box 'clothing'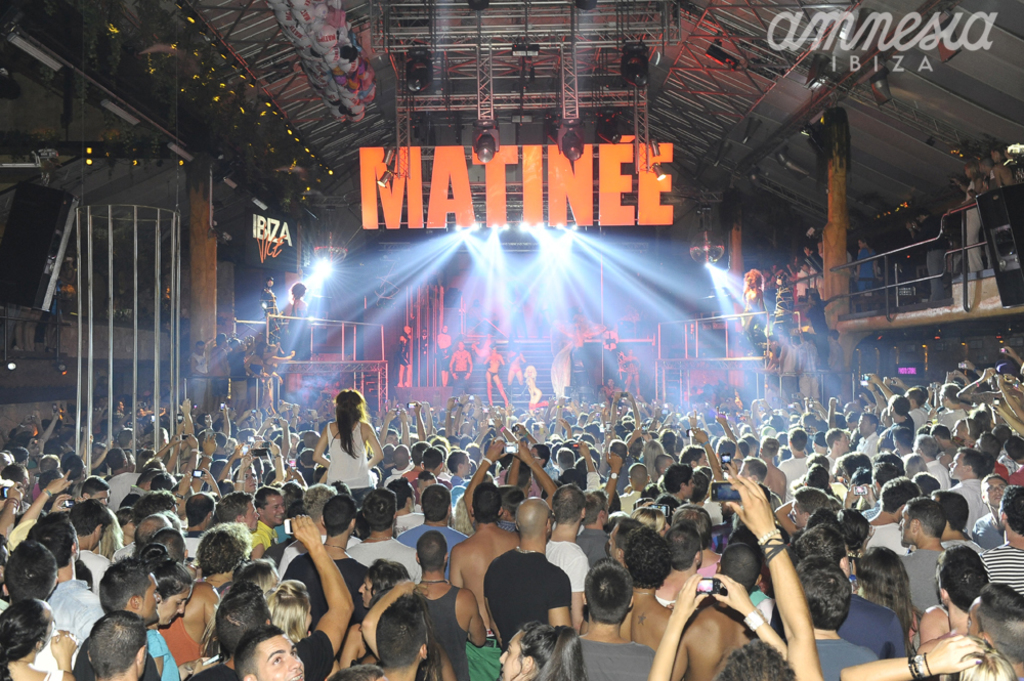
[left=421, top=581, right=462, bottom=680]
